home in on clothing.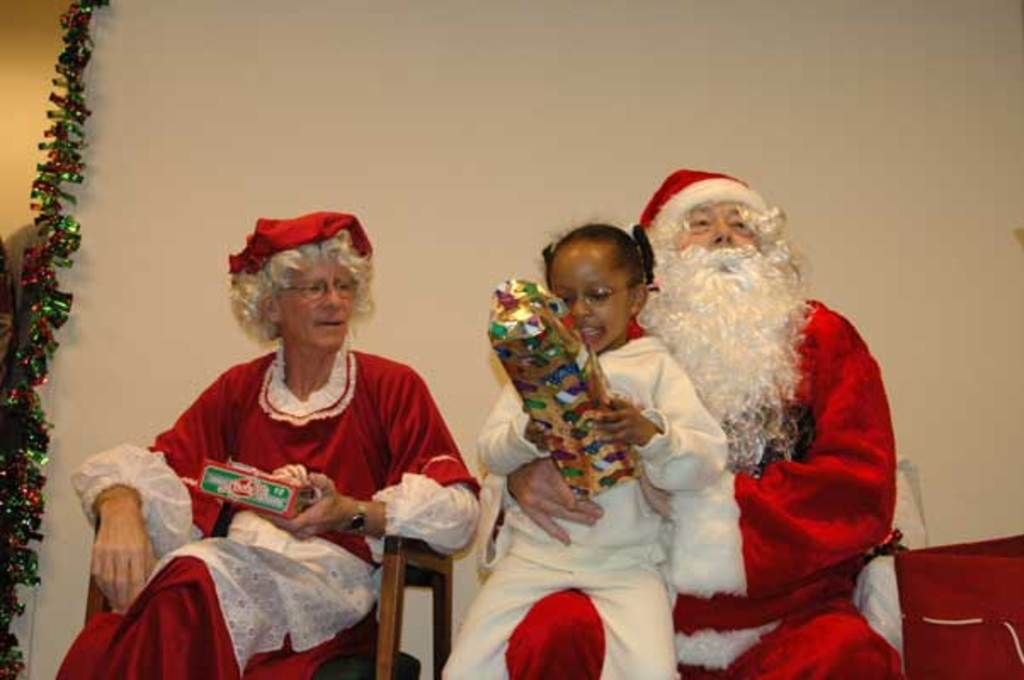
Homed in at Rect(503, 303, 927, 678).
